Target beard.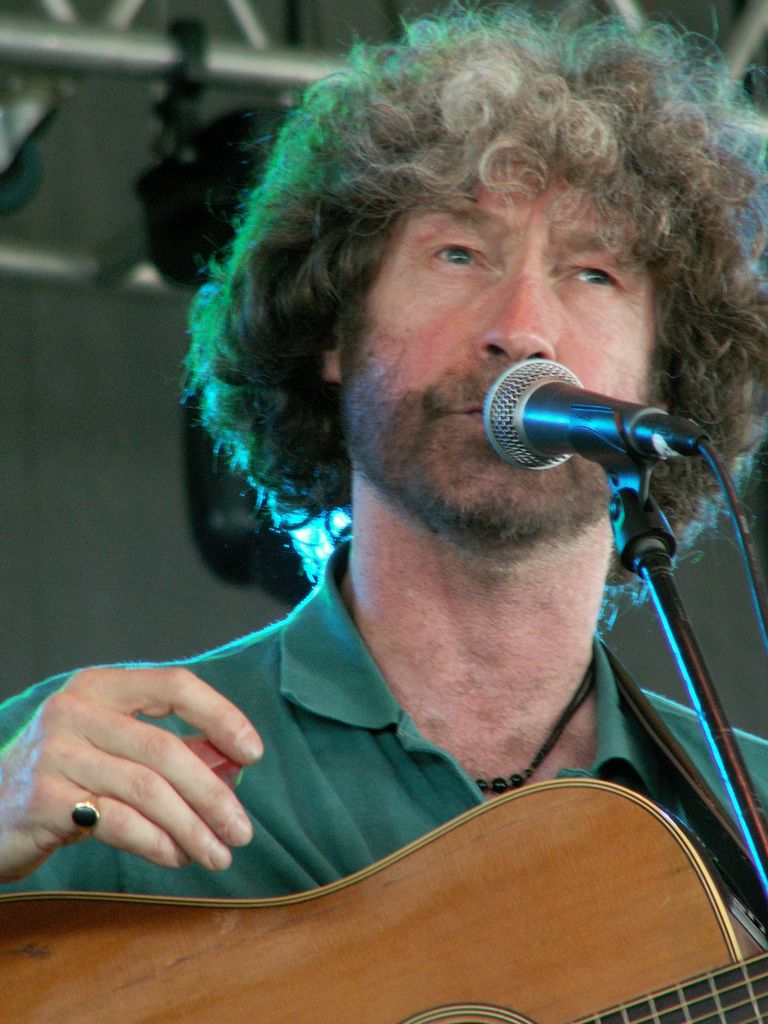
Target region: Rect(343, 333, 607, 568).
